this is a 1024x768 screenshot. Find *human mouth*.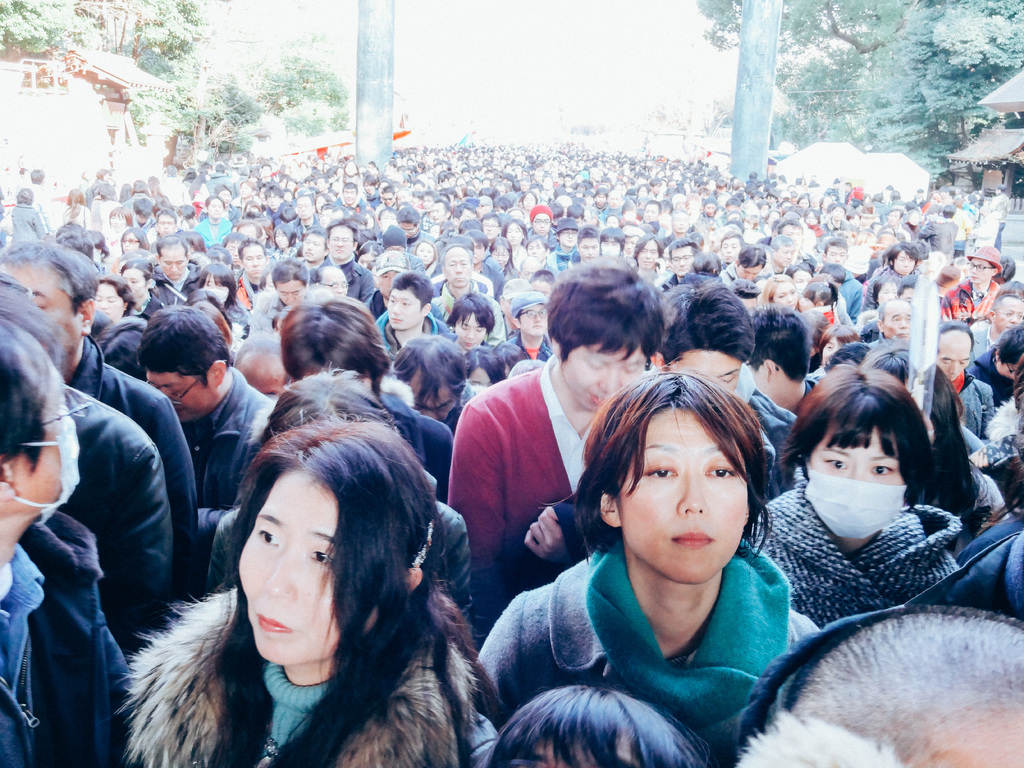
Bounding box: {"left": 230, "top": 258, "right": 237, "bottom": 263}.
